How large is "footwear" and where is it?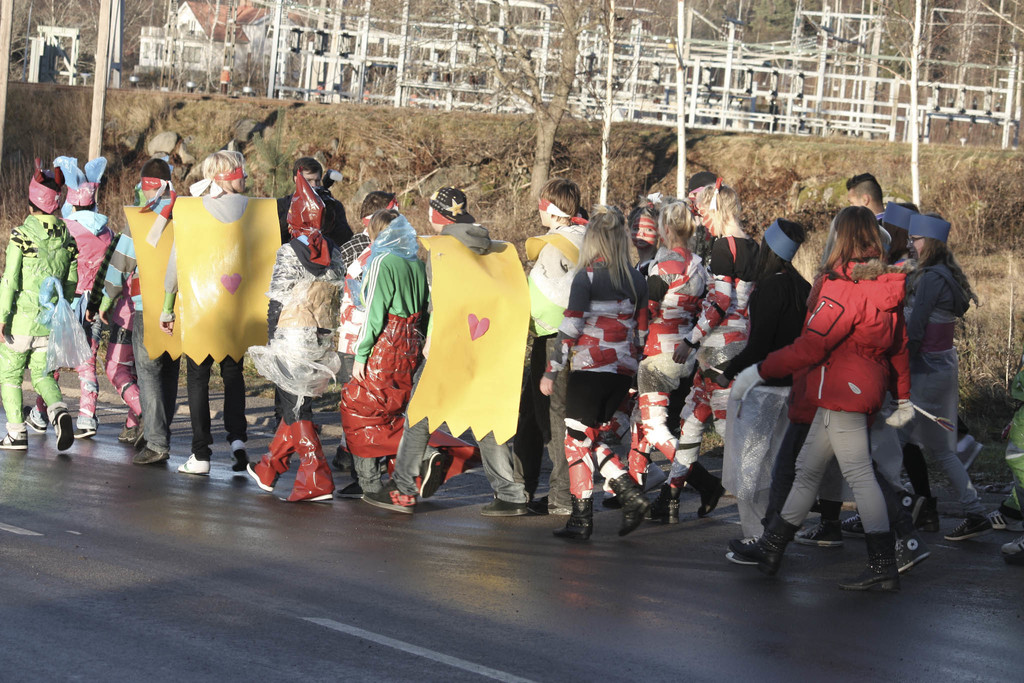
Bounding box: BBox(644, 489, 676, 524).
